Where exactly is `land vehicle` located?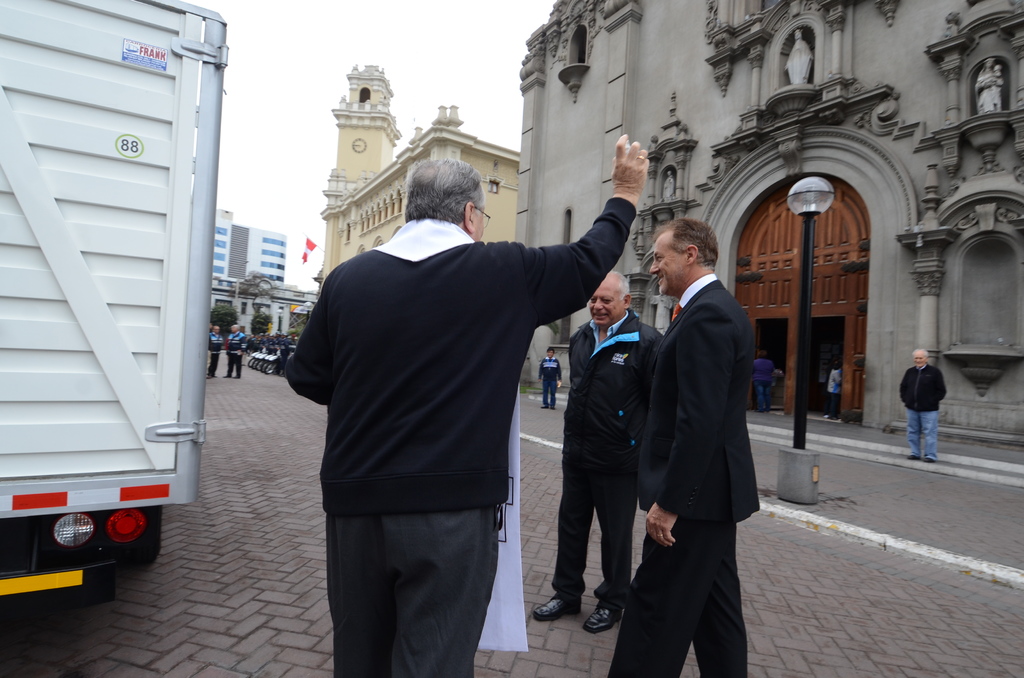
Its bounding box is x1=4 y1=0 x2=232 y2=581.
